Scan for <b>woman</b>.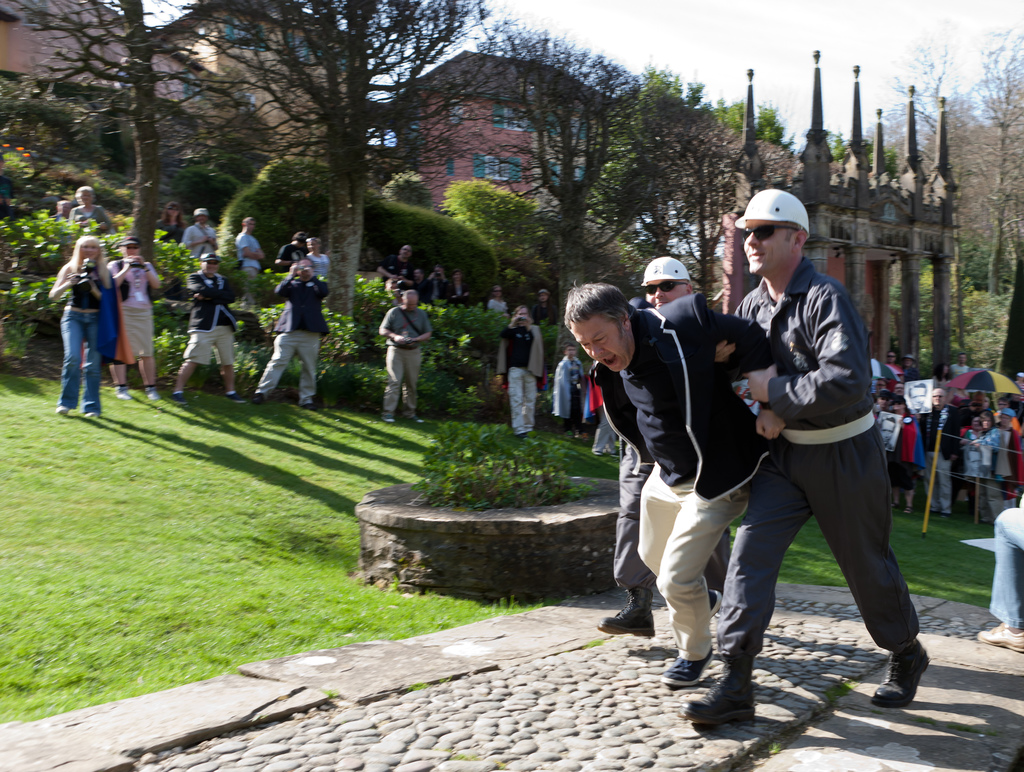
Scan result: x1=488 y1=285 x2=506 y2=313.
